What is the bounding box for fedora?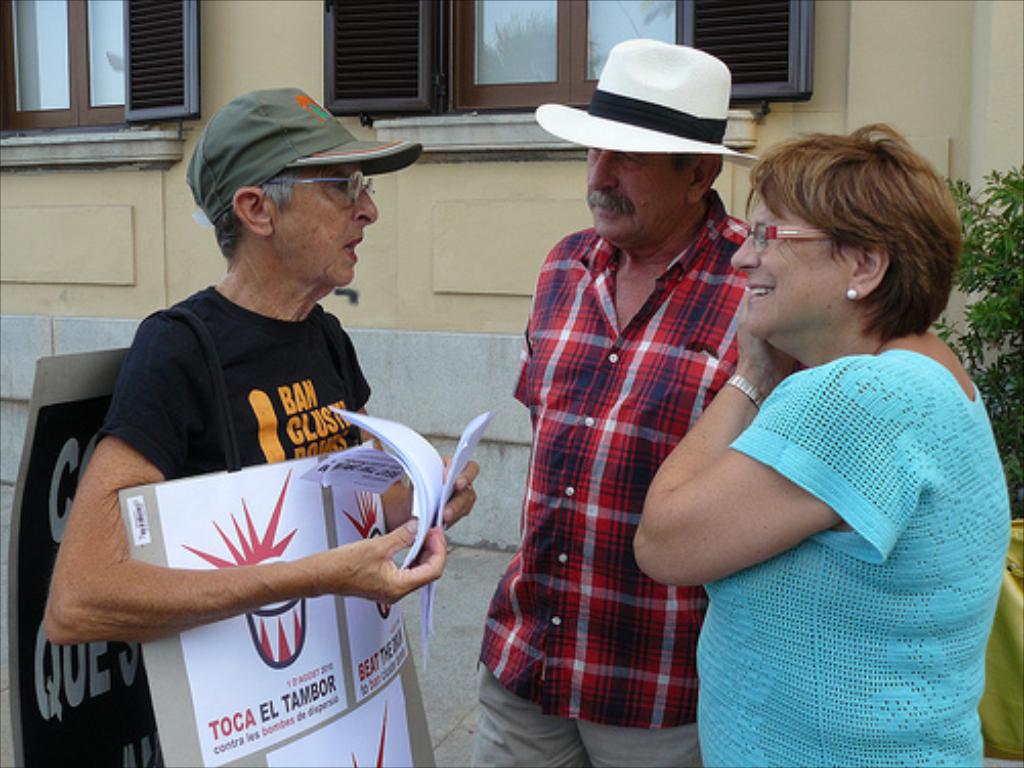
rect(526, 37, 764, 168).
